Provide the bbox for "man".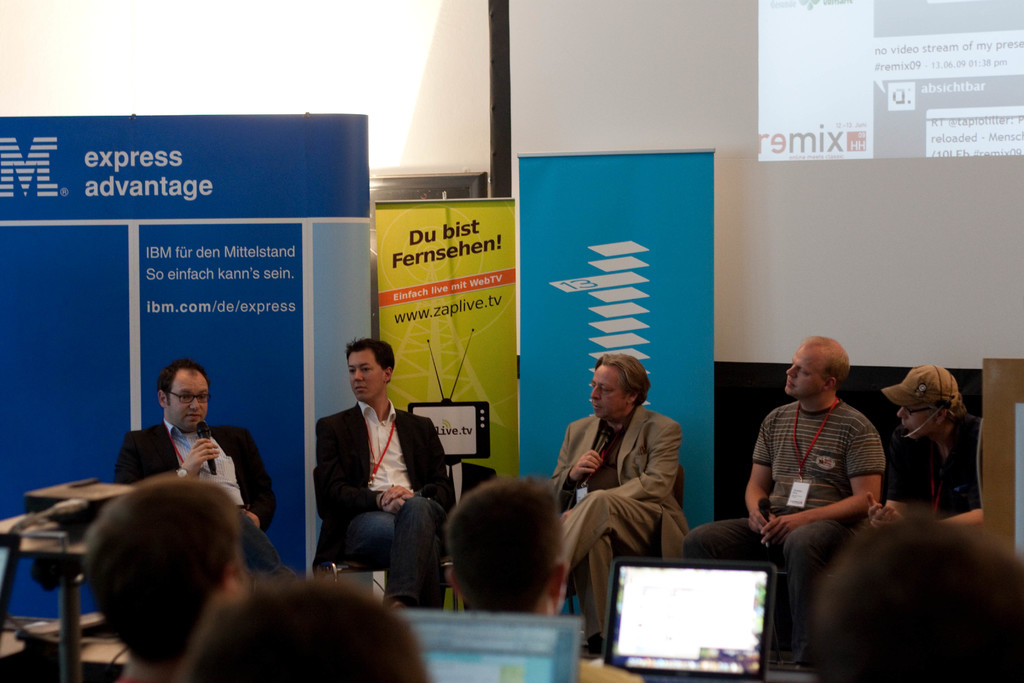
x1=179, y1=575, x2=435, y2=682.
